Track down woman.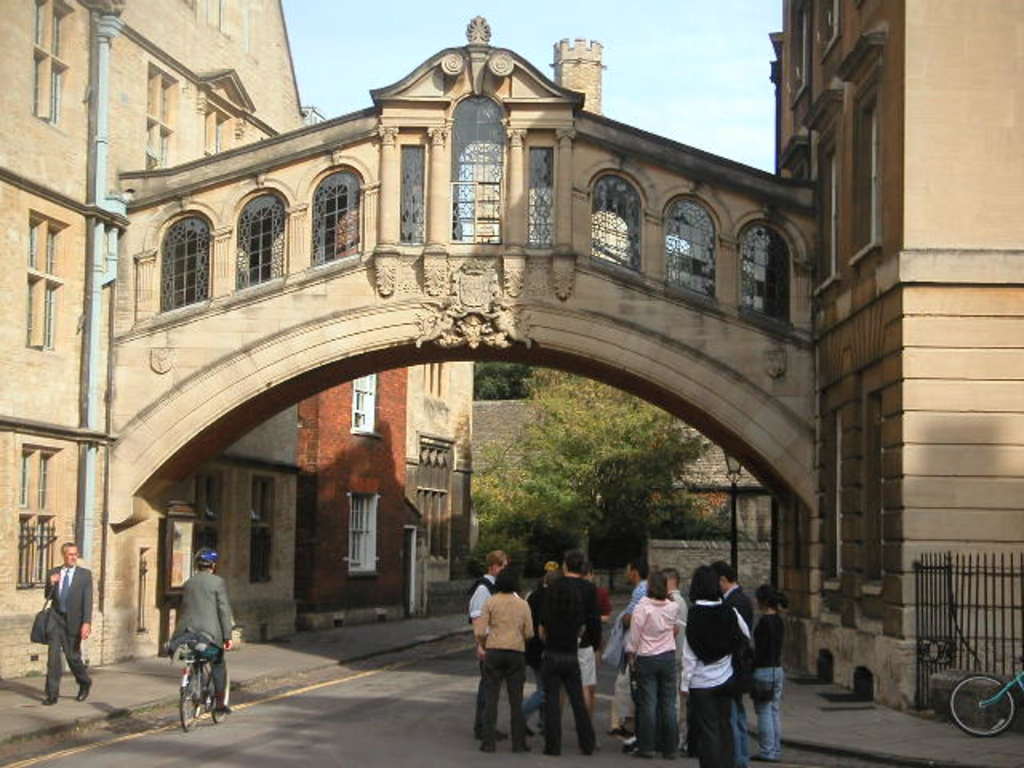
Tracked to {"left": 744, "top": 589, "right": 789, "bottom": 763}.
